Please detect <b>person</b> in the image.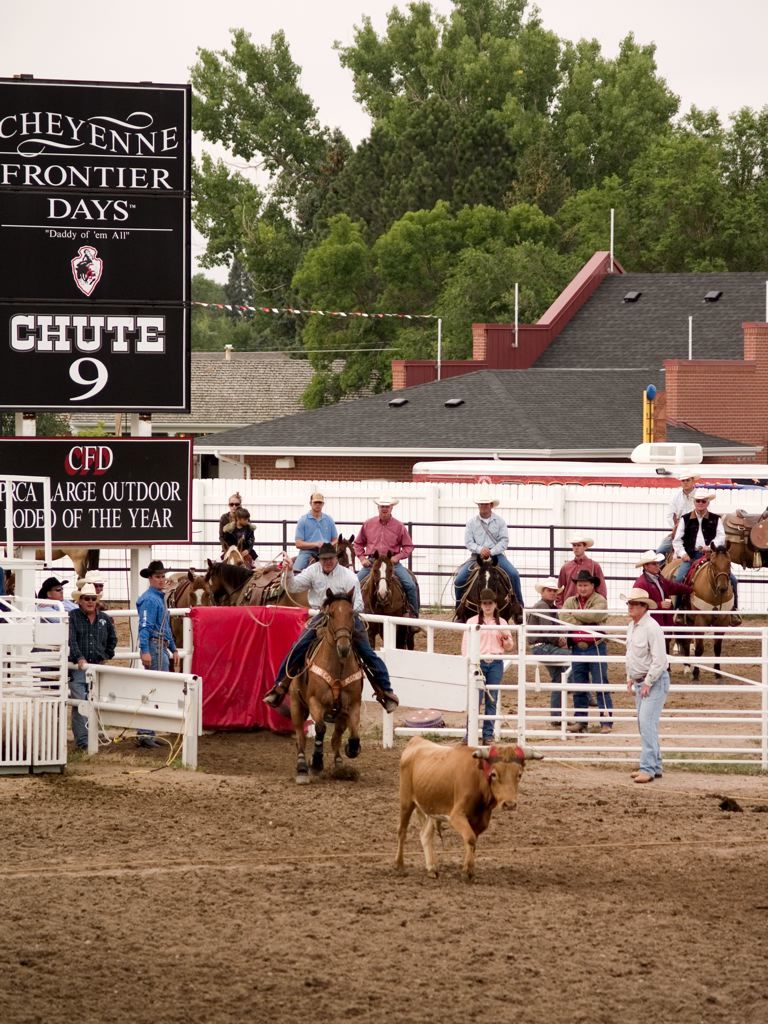
664/487/742/626.
